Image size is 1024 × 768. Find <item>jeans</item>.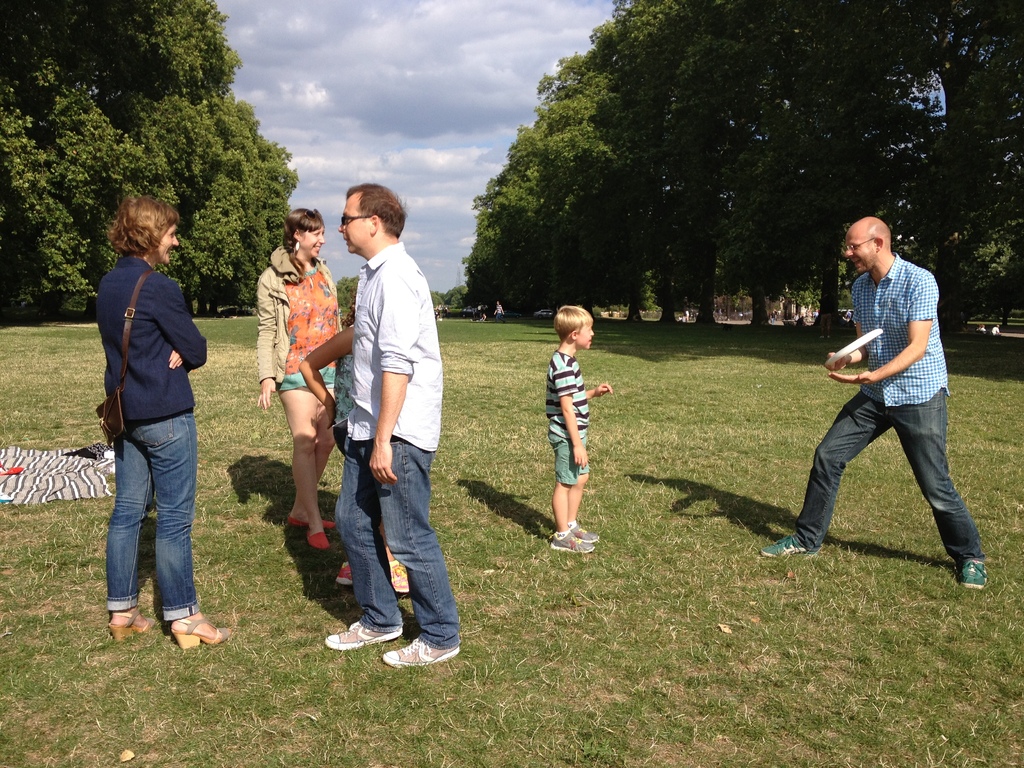
<bbox>334, 422, 460, 648</bbox>.
